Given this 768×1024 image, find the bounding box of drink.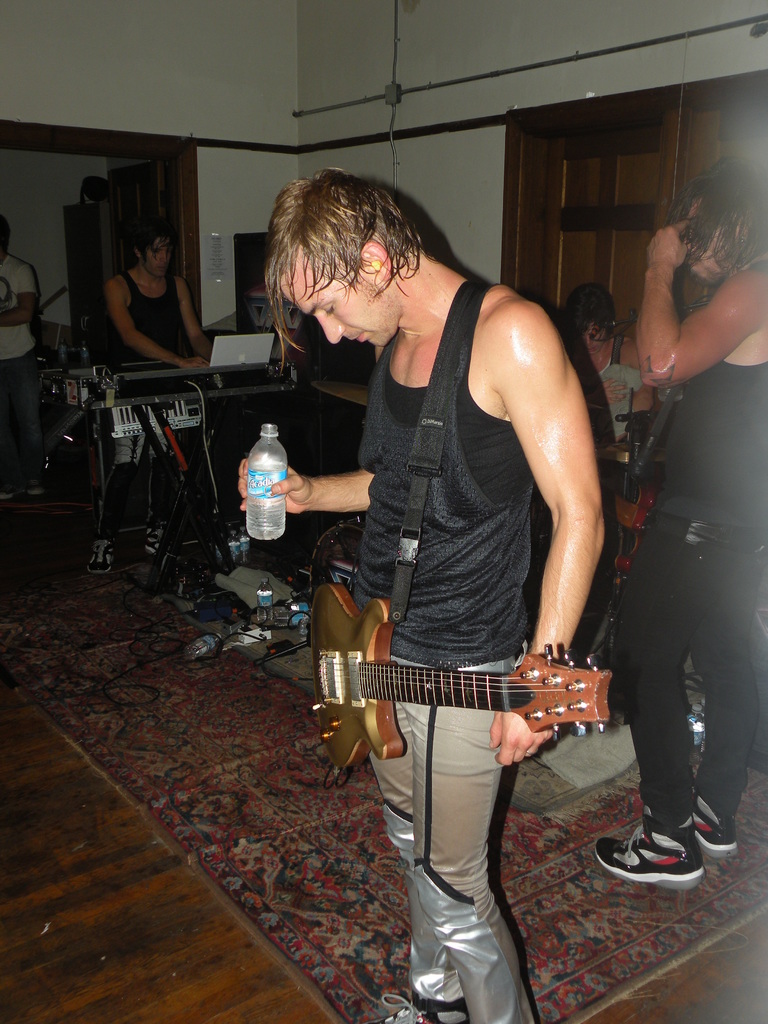
<region>184, 628, 223, 660</region>.
